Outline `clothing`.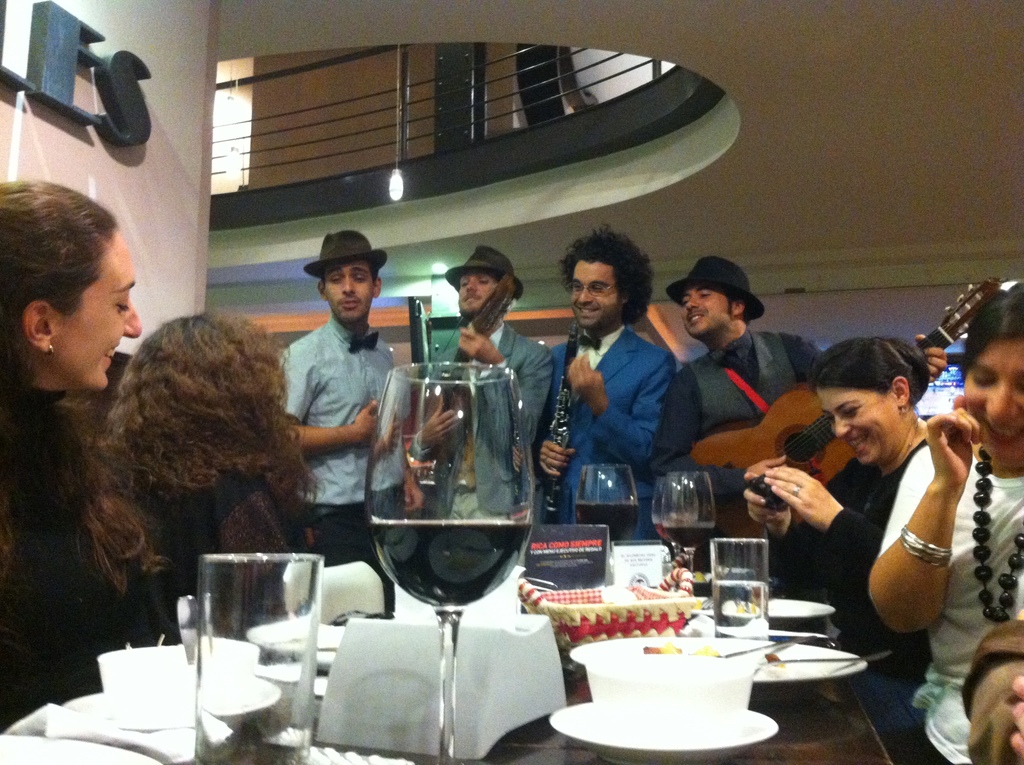
Outline: bbox=[279, 318, 425, 559].
